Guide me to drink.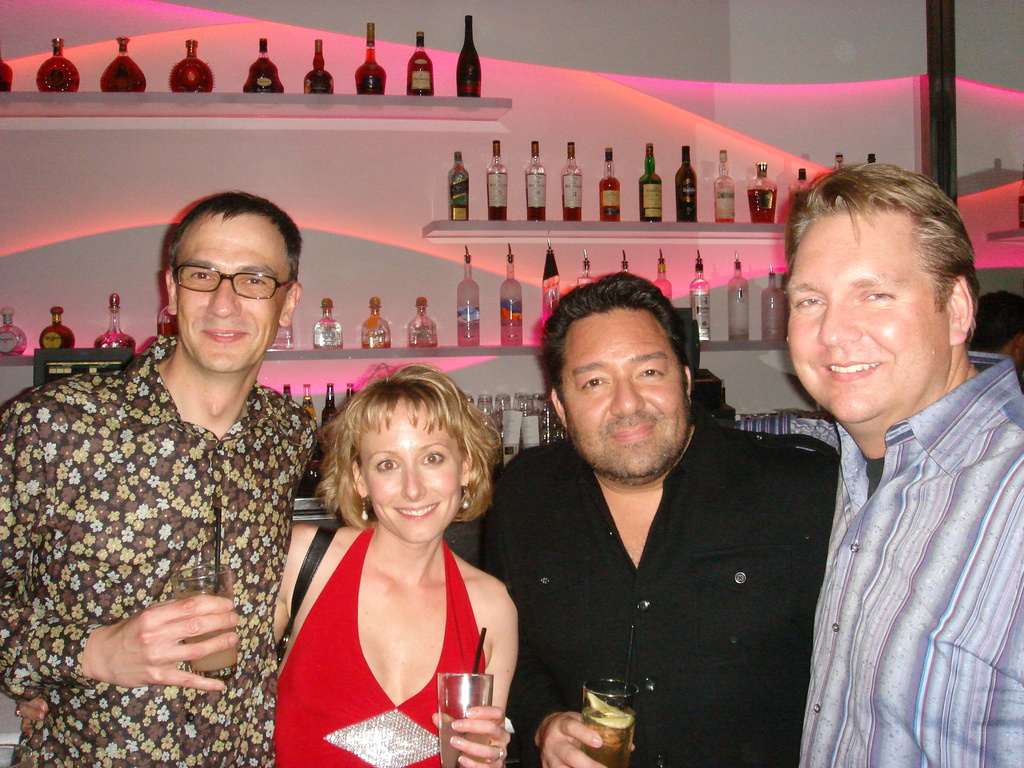
Guidance: crop(358, 23, 392, 97).
